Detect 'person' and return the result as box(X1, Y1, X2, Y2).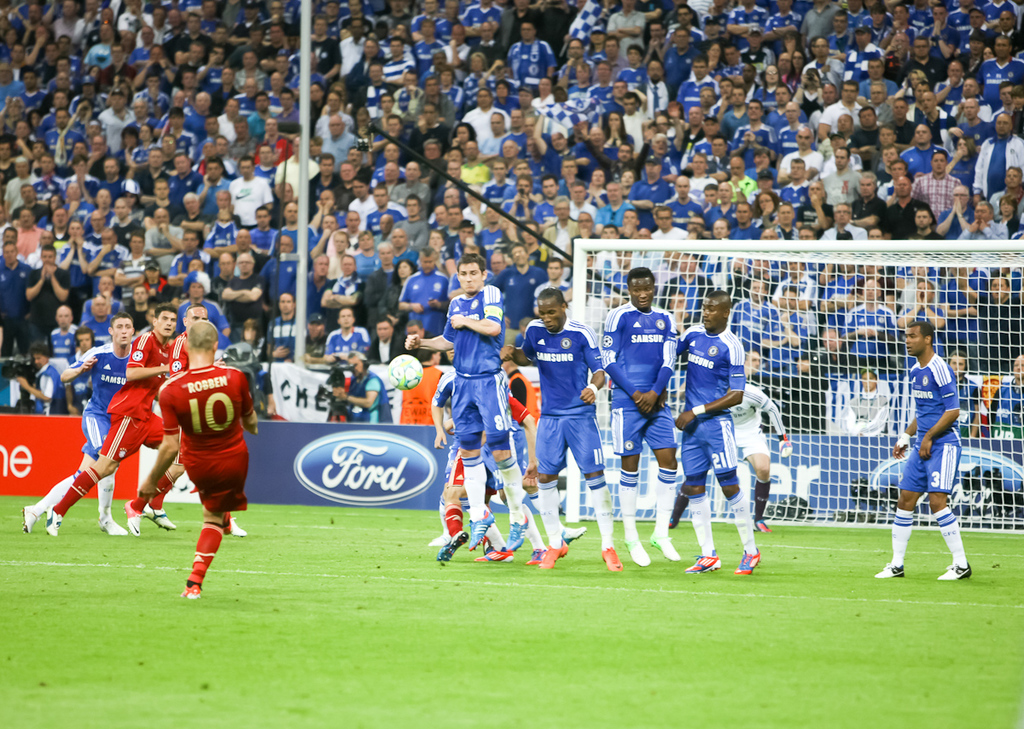
box(50, 79, 76, 96).
